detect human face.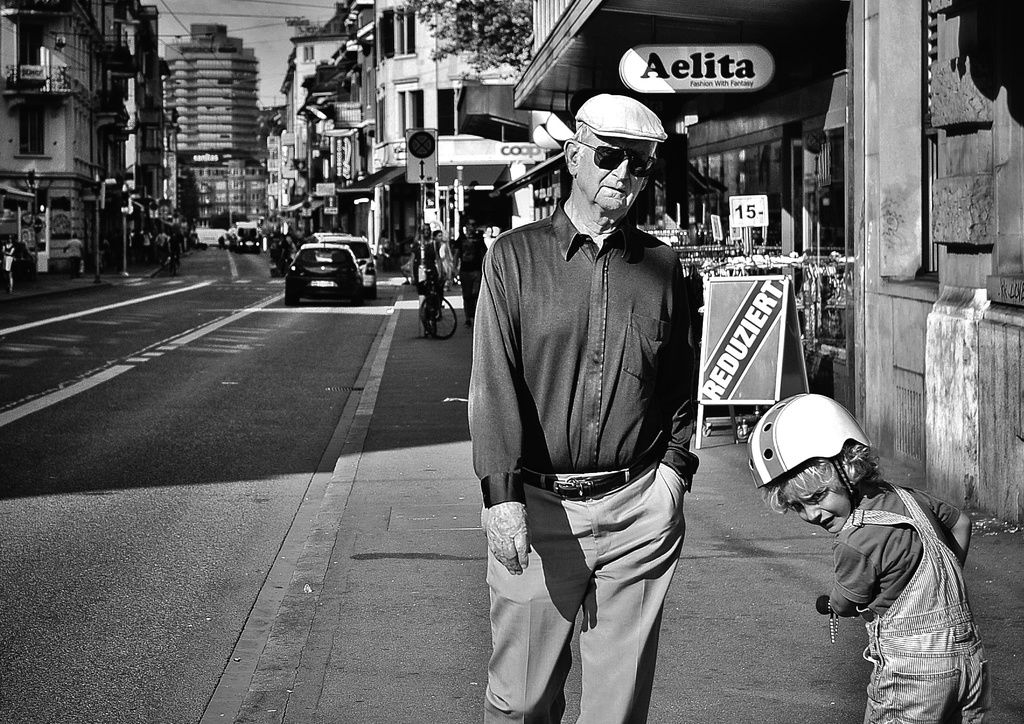
Detected at x1=575, y1=136, x2=660, y2=214.
